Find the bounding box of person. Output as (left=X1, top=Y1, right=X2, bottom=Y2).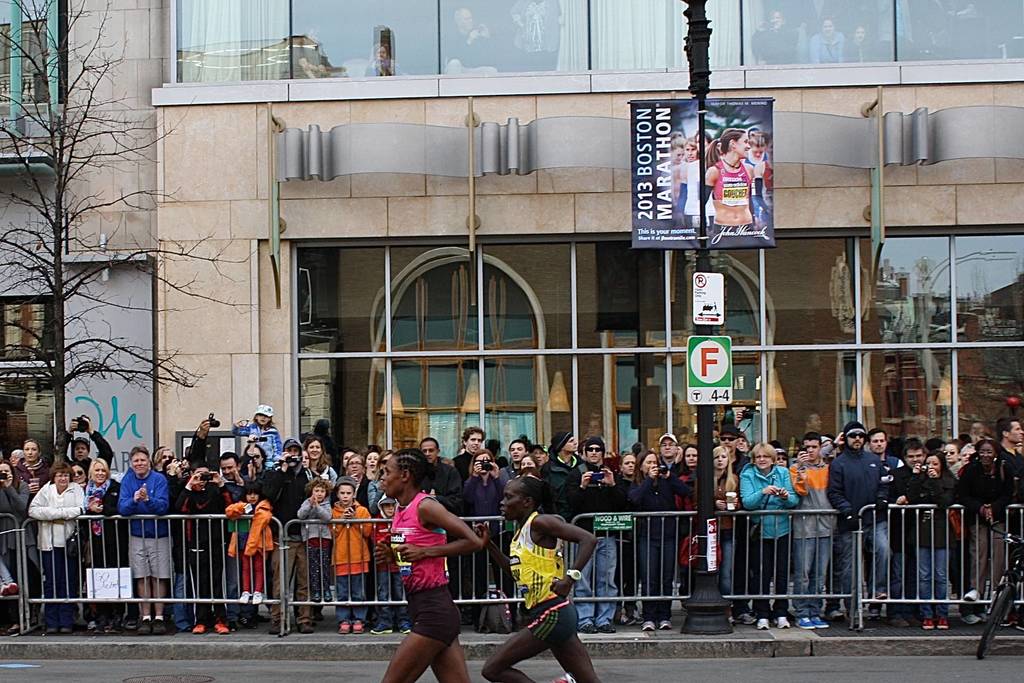
(left=953, top=437, right=1011, bottom=590).
